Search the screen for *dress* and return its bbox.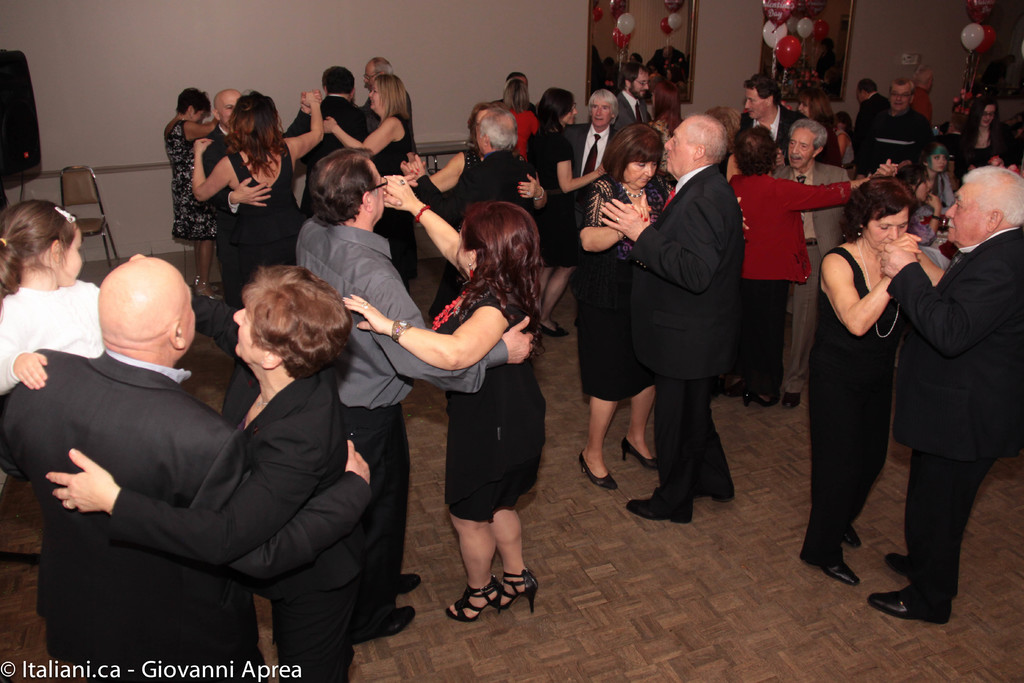
Found: l=508, t=104, r=540, b=163.
